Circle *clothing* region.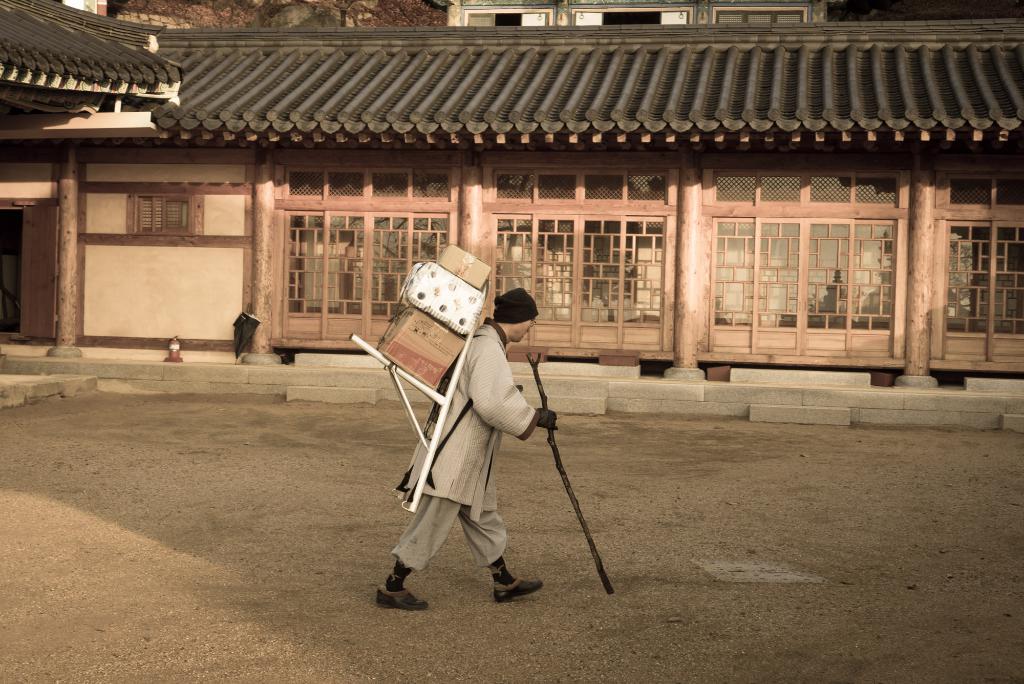
Region: [389, 277, 556, 598].
